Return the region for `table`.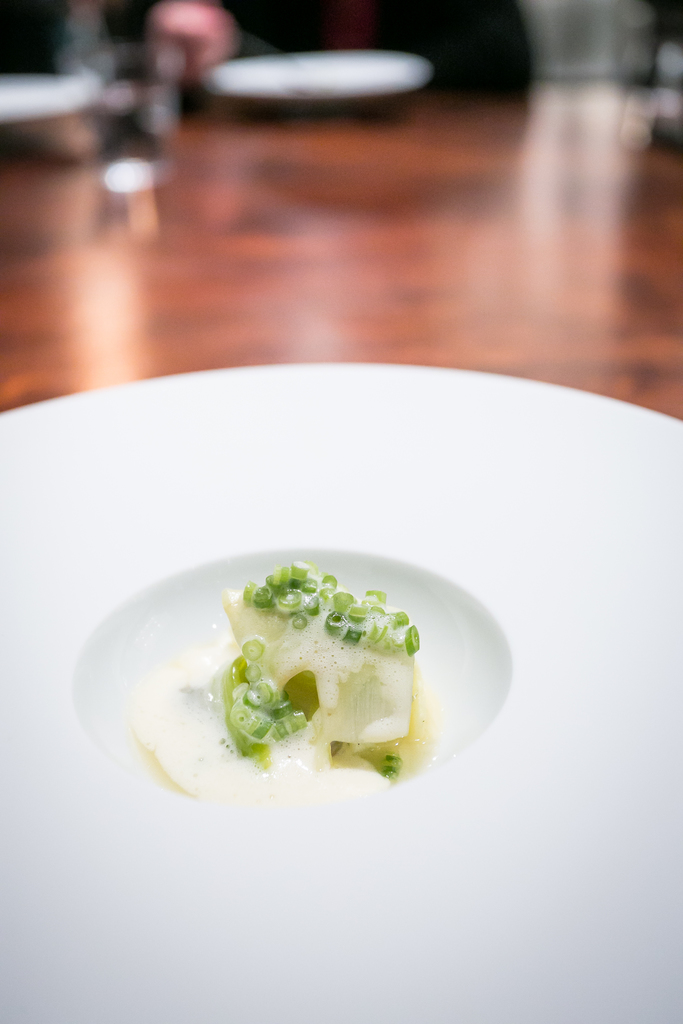
[195,31,432,220].
